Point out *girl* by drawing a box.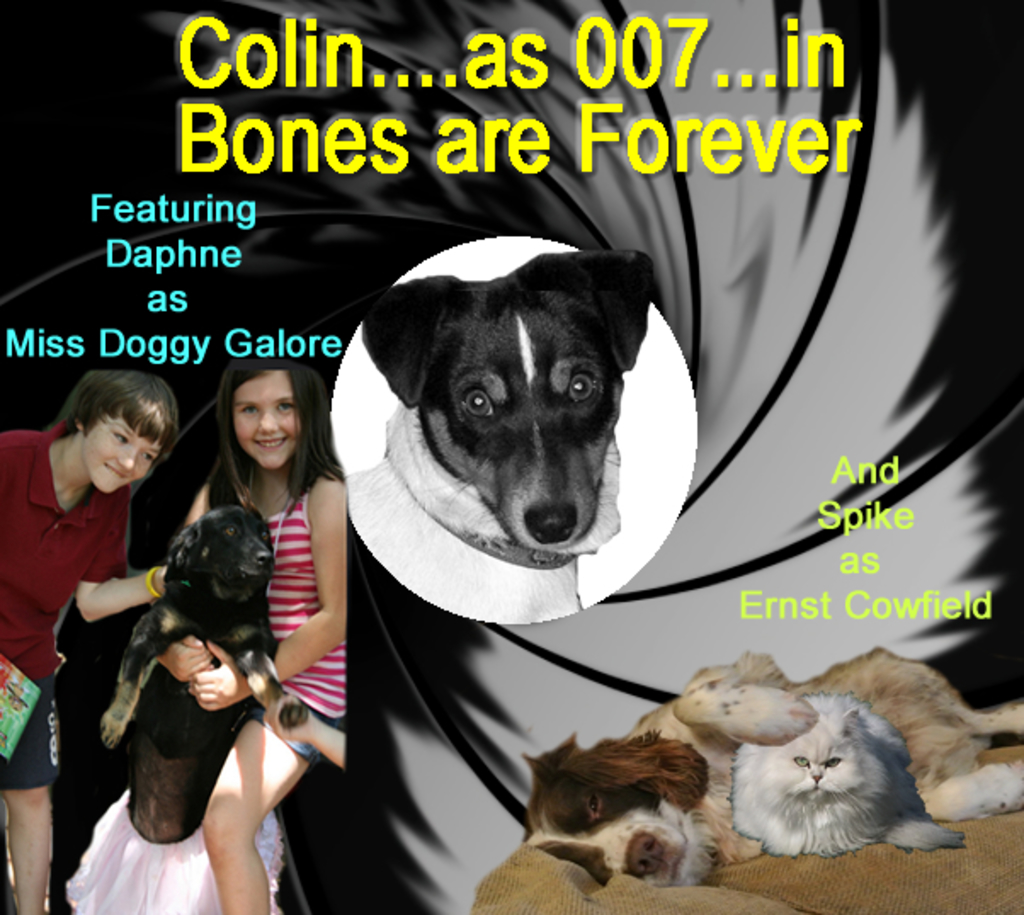
[78,372,338,906].
